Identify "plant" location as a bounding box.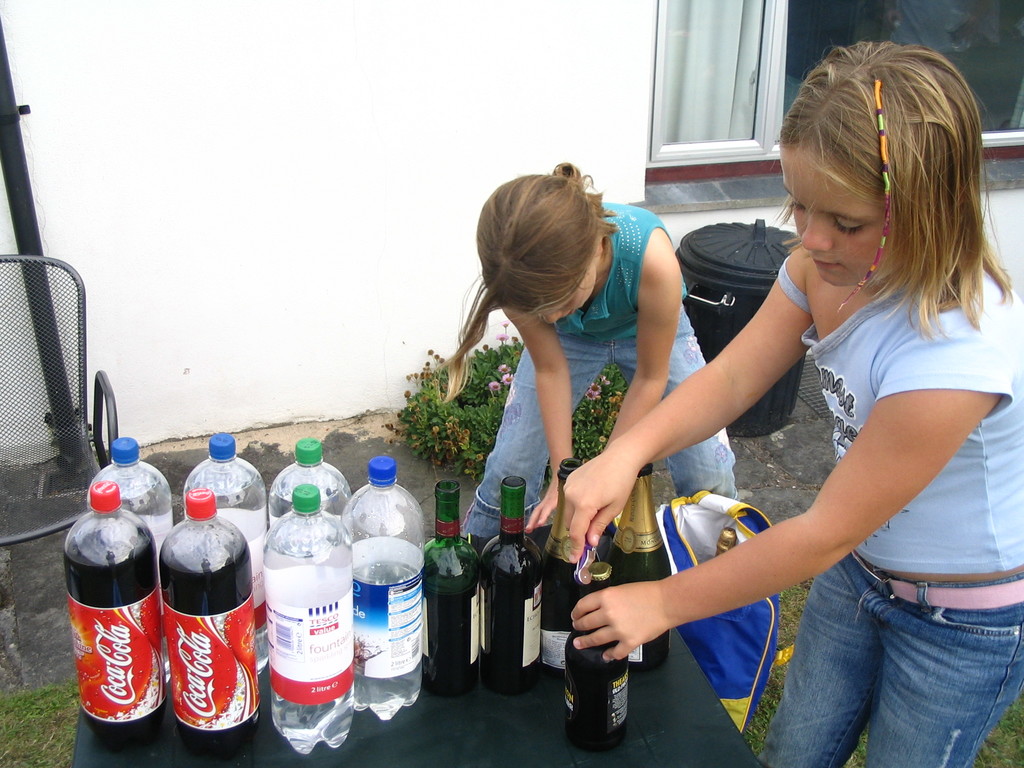
<bbox>382, 315, 516, 485</bbox>.
